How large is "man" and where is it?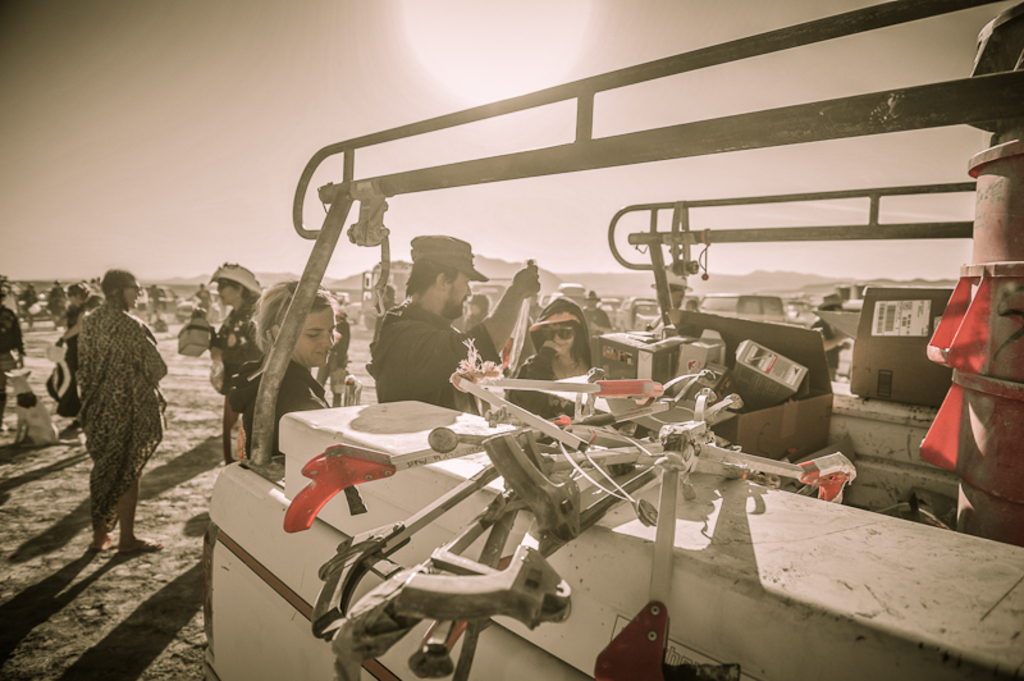
Bounding box: [left=371, top=236, right=494, bottom=411].
